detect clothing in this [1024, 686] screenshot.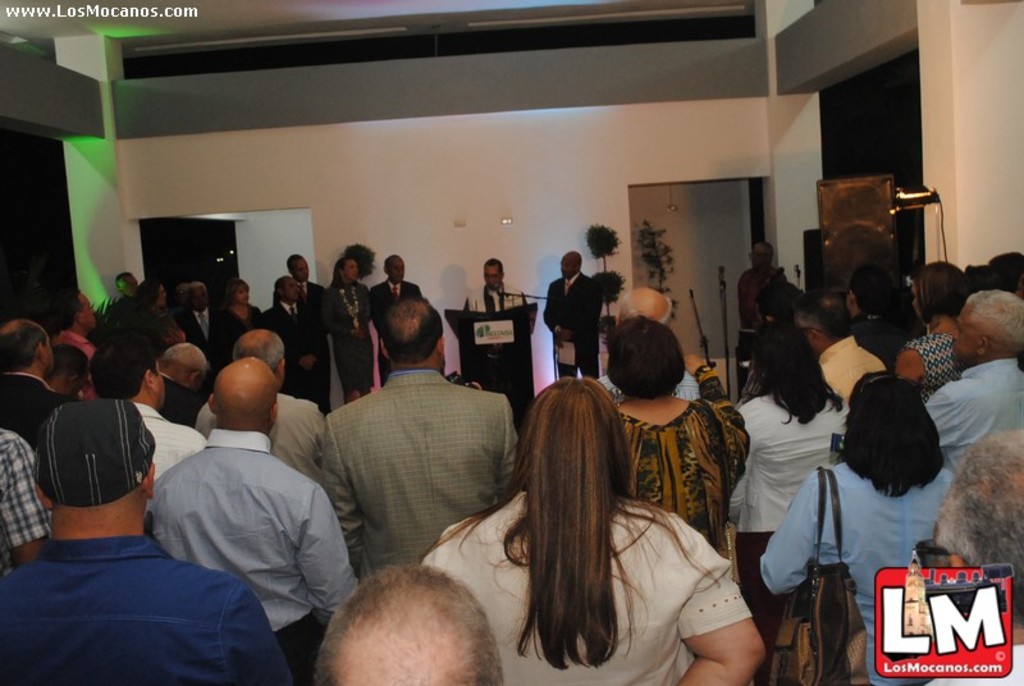
Detection: 0, 420, 55, 573.
